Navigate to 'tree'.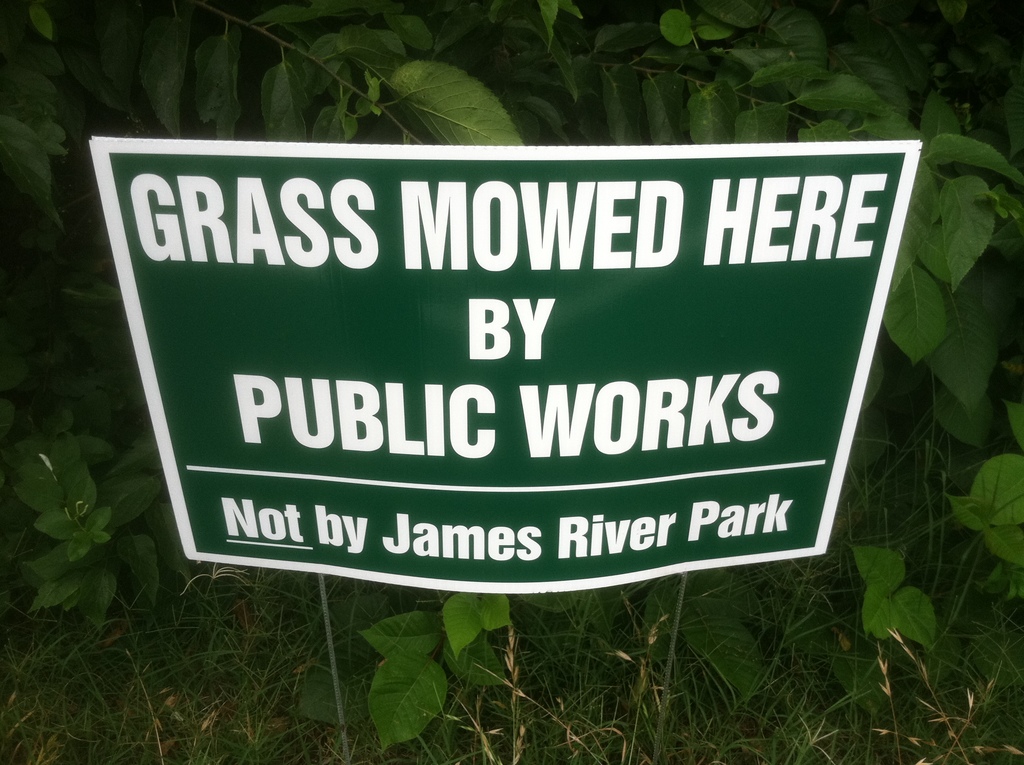
Navigation target: <region>1, 0, 1022, 759</region>.
